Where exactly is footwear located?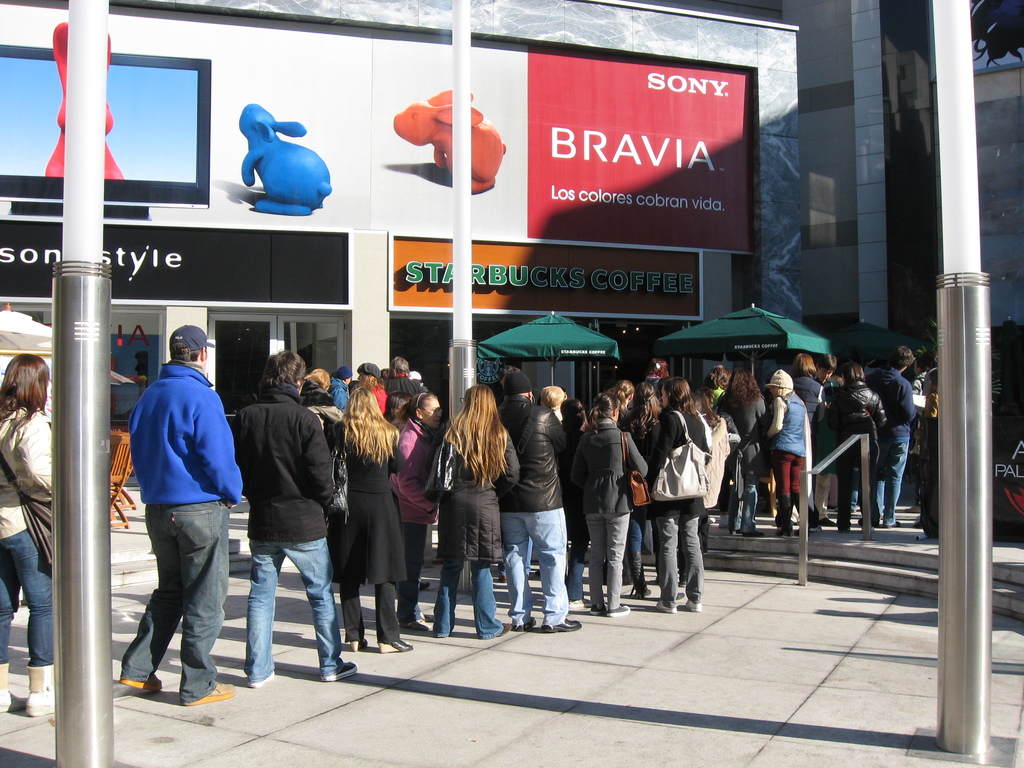
Its bounding box is region(376, 641, 412, 653).
